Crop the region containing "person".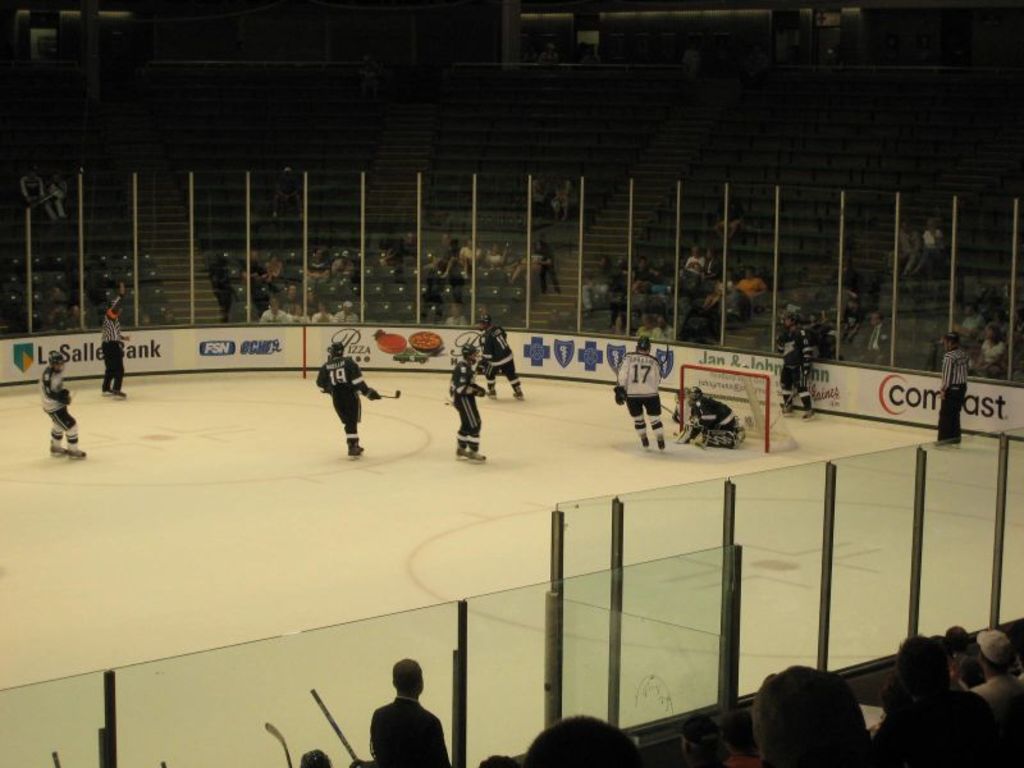
Crop region: BBox(44, 170, 69, 219).
